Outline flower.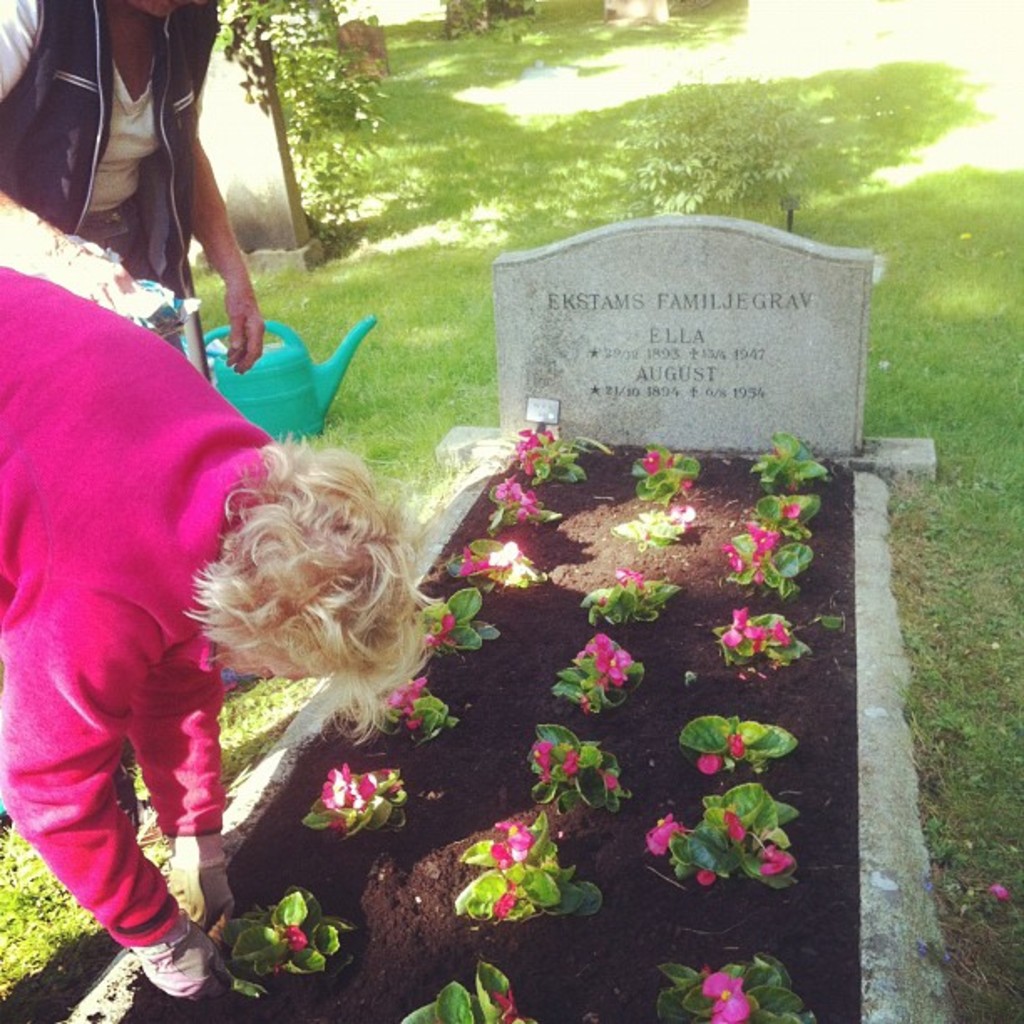
Outline: (696, 867, 718, 883).
